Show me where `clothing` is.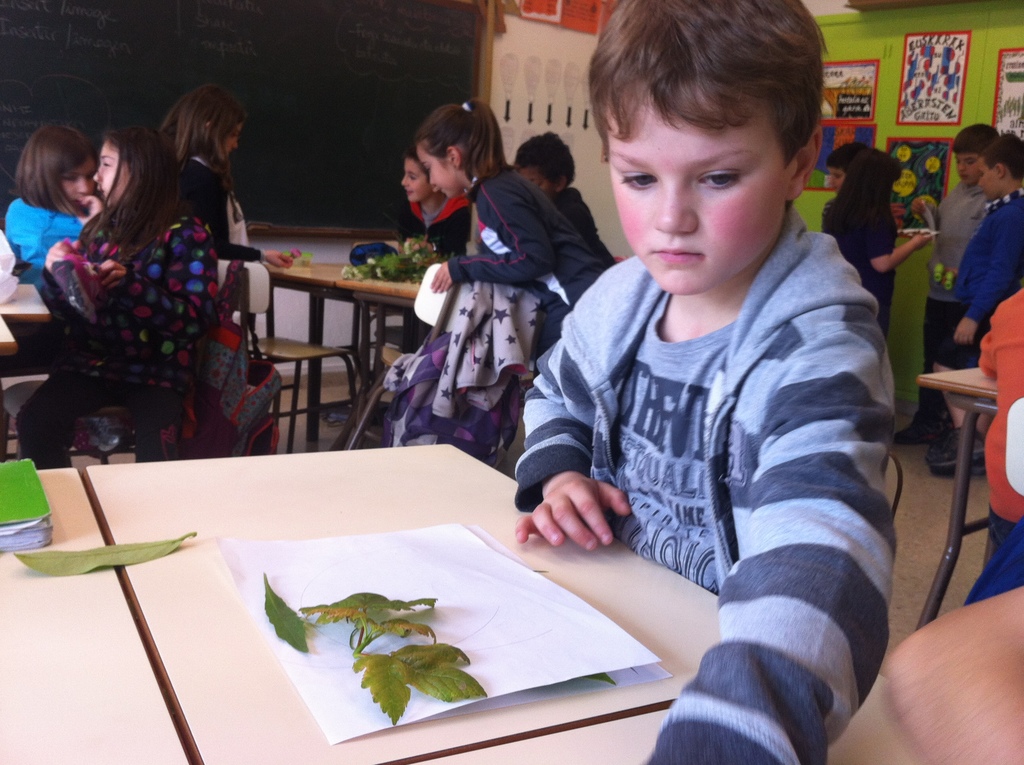
`clothing` is at detection(171, 149, 266, 264).
